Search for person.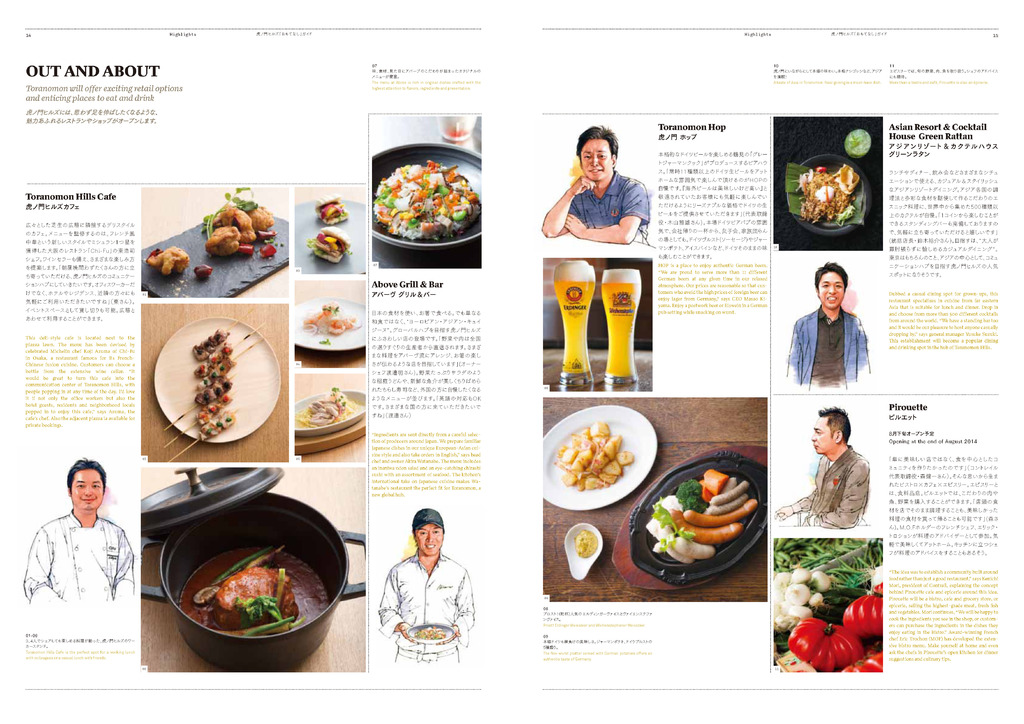
Found at box=[776, 403, 871, 528].
